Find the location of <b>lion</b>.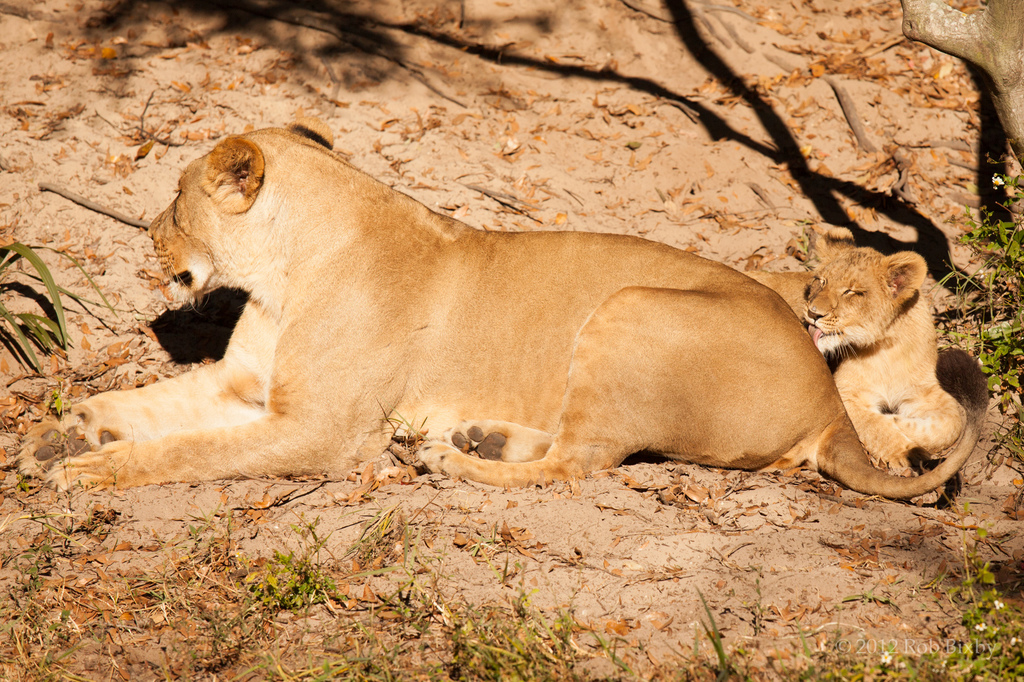
Location: crop(741, 223, 966, 476).
